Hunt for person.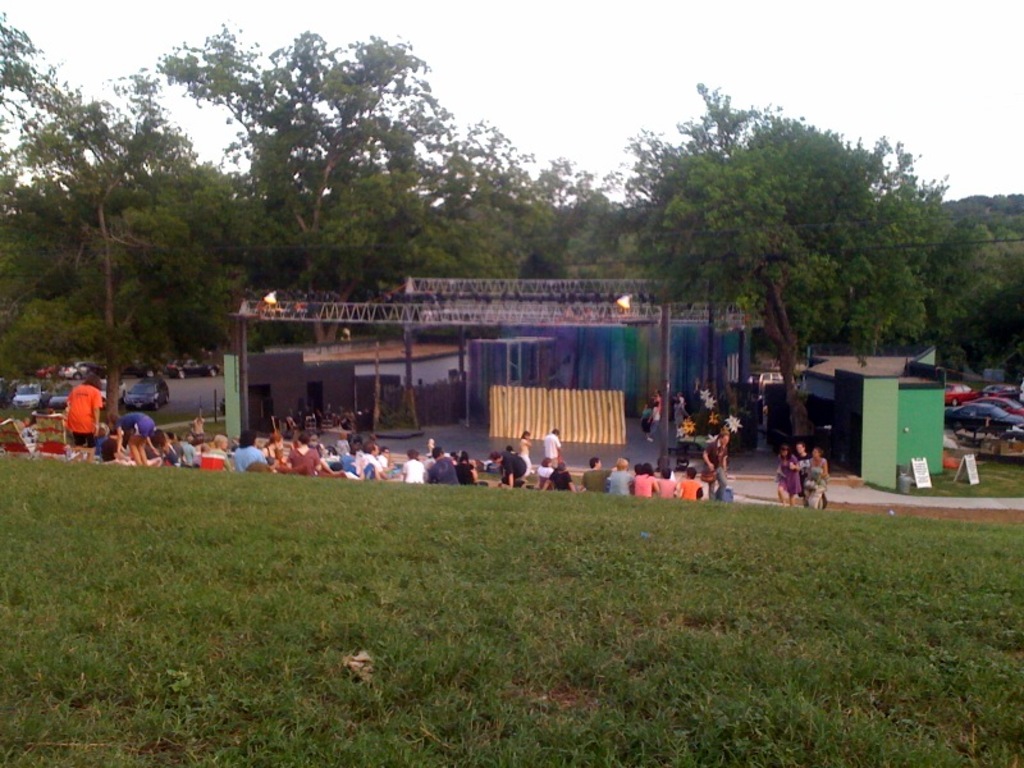
Hunted down at Rect(161, 433, 182, 472).
